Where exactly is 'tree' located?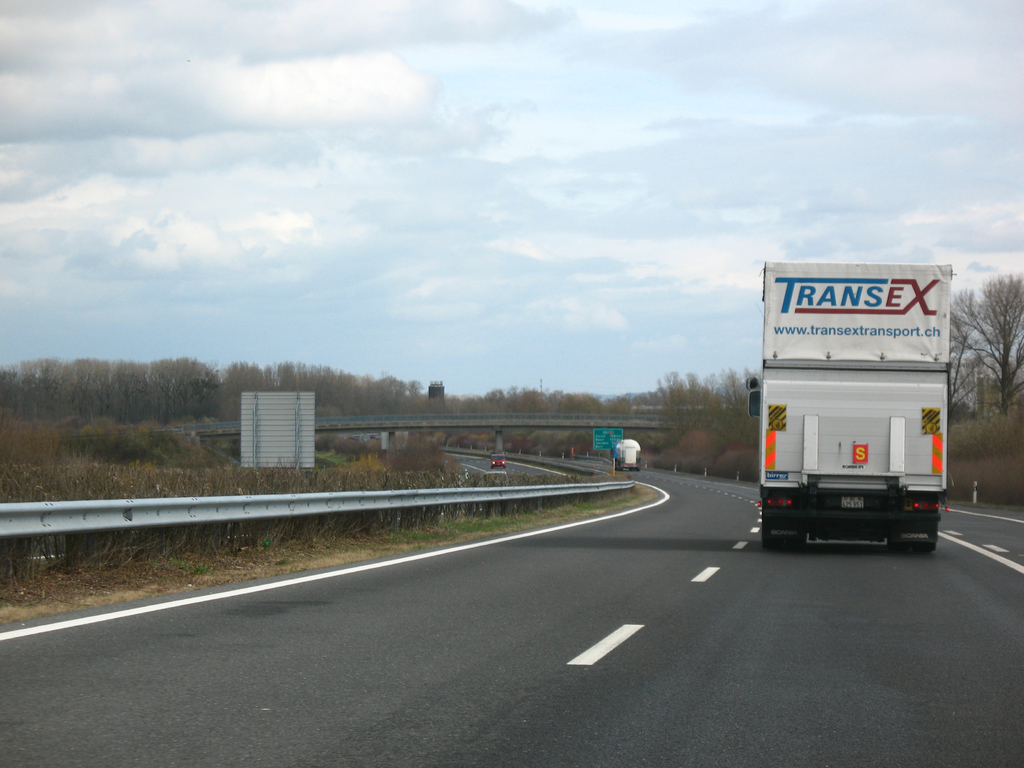
Its bounding box is box(150, 358, 175, 432).
